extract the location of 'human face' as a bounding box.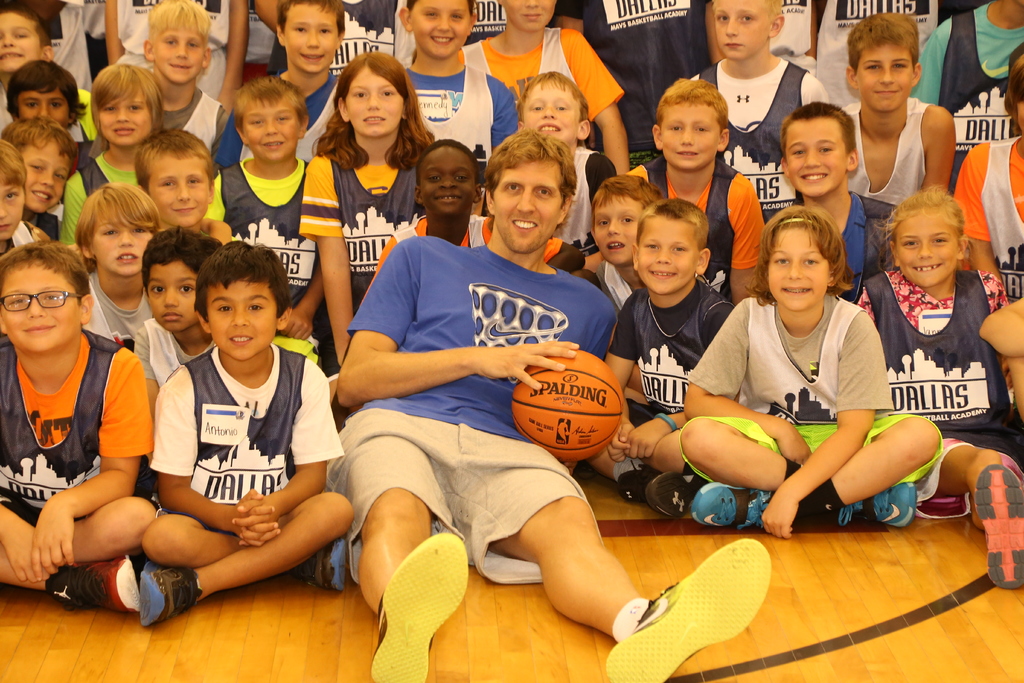
detection(91, 202, 151, 277).
